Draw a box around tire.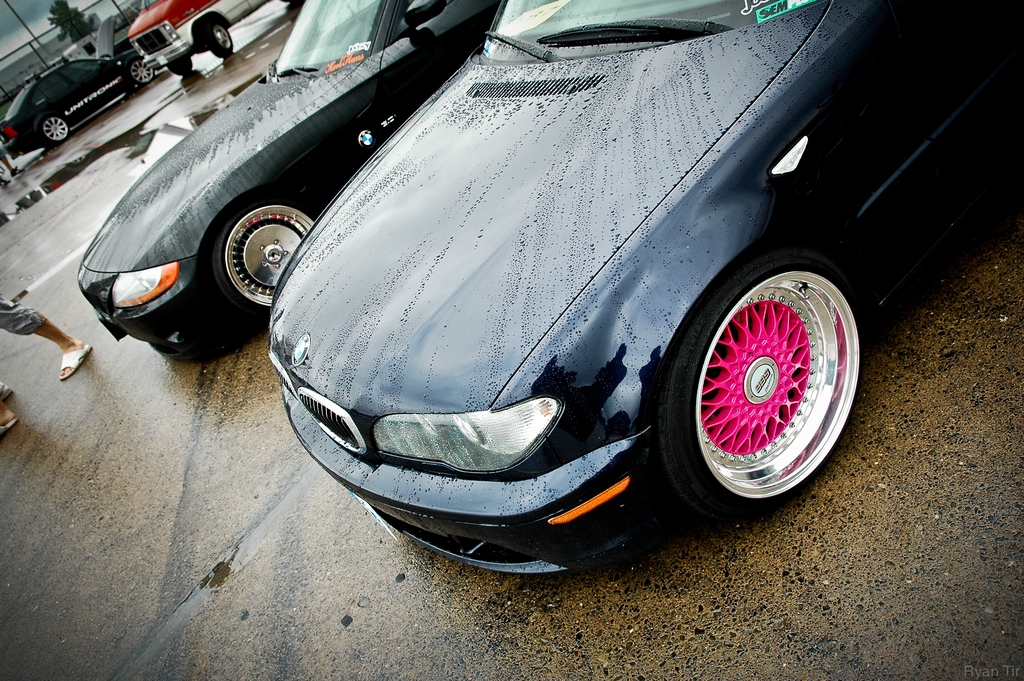
{"left": 208, "top": 26, "right": 228, "bottom": 60}.
